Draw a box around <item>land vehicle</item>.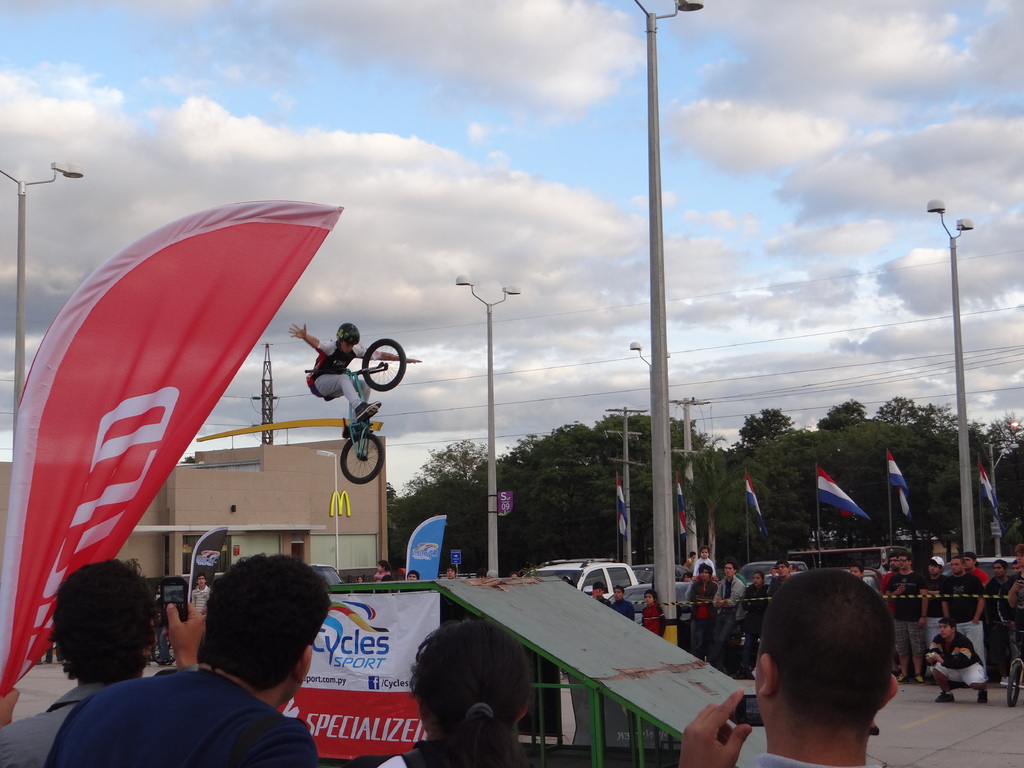
detection(634, 564, 689, 579).
